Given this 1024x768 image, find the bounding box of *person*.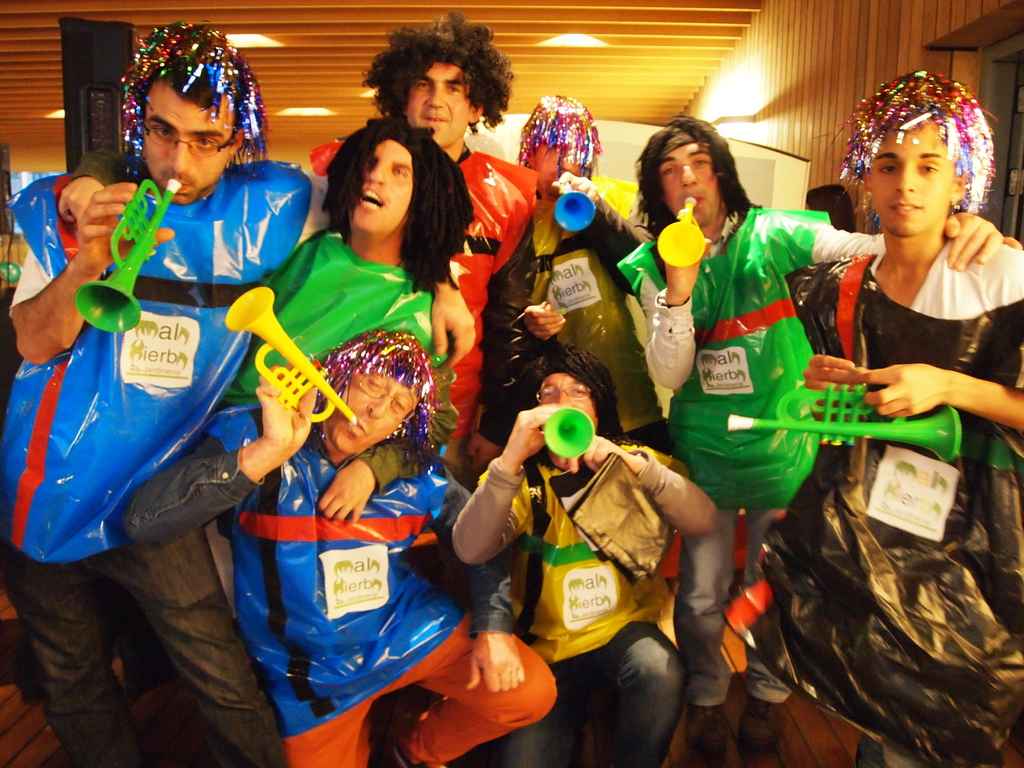
[223,111,458,525].
